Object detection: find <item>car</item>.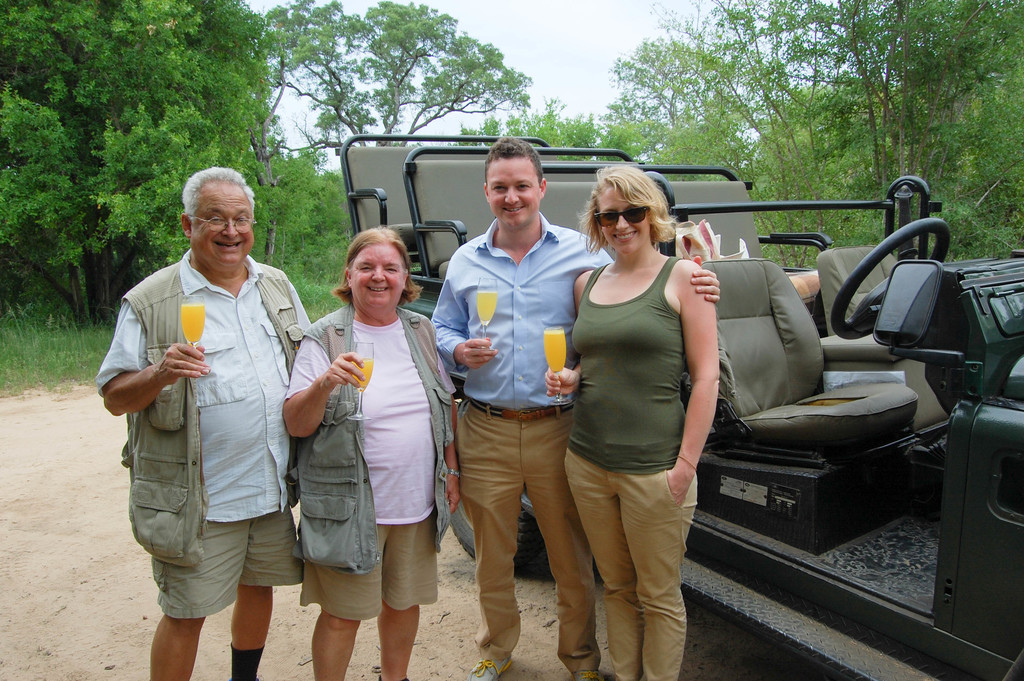
box=[337, 136, 1023, 680].
